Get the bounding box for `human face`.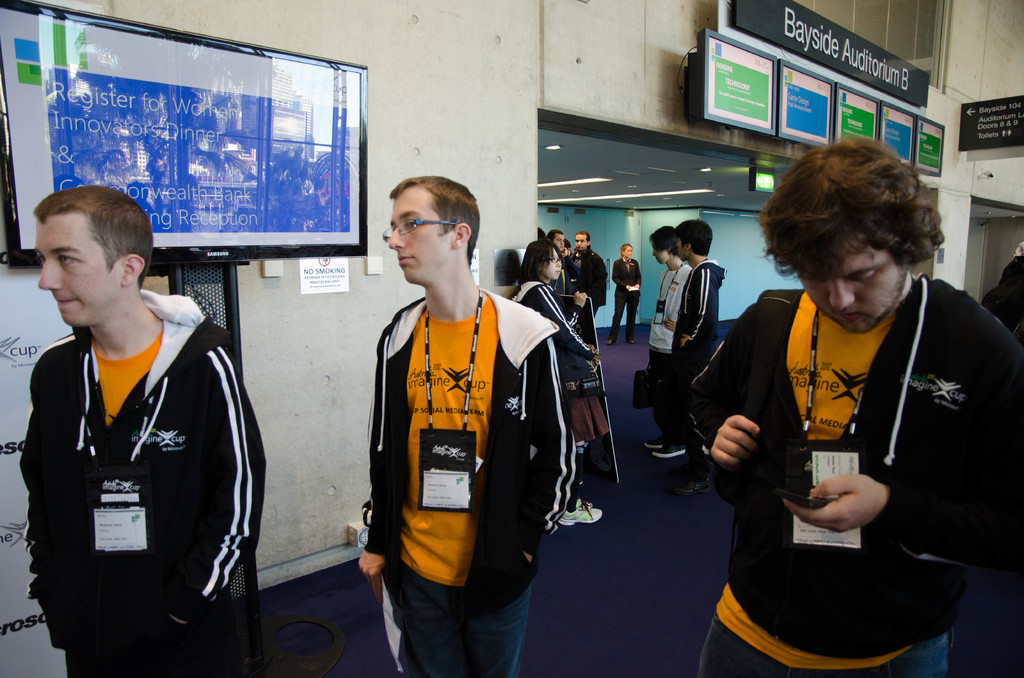
36:220:118:328.
